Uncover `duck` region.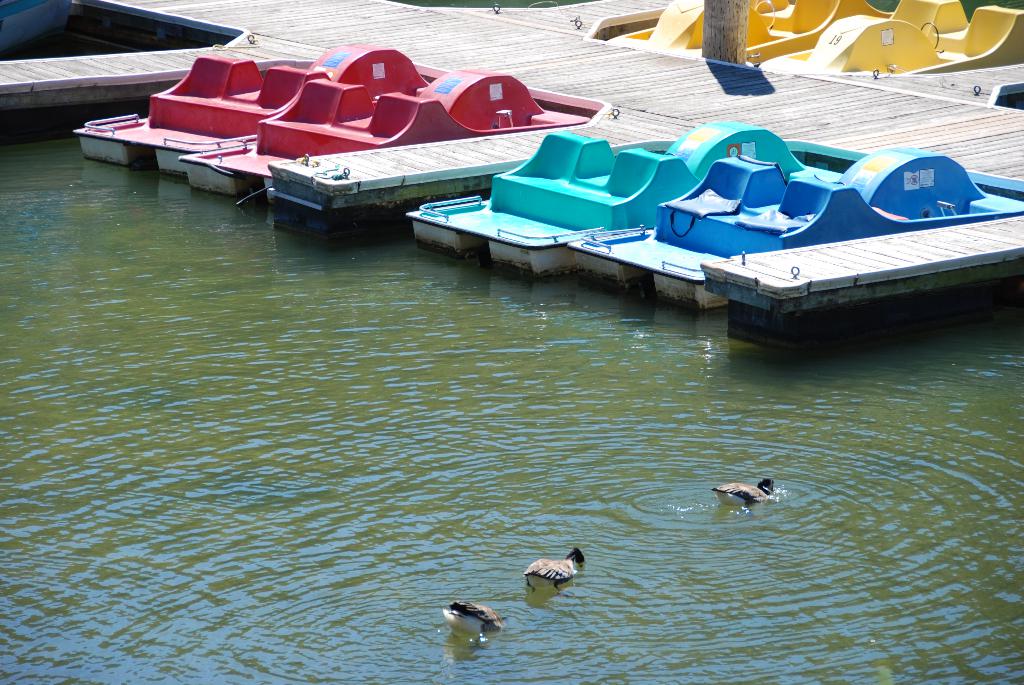
Uncovered: box=[707, 478, 794, 523].
